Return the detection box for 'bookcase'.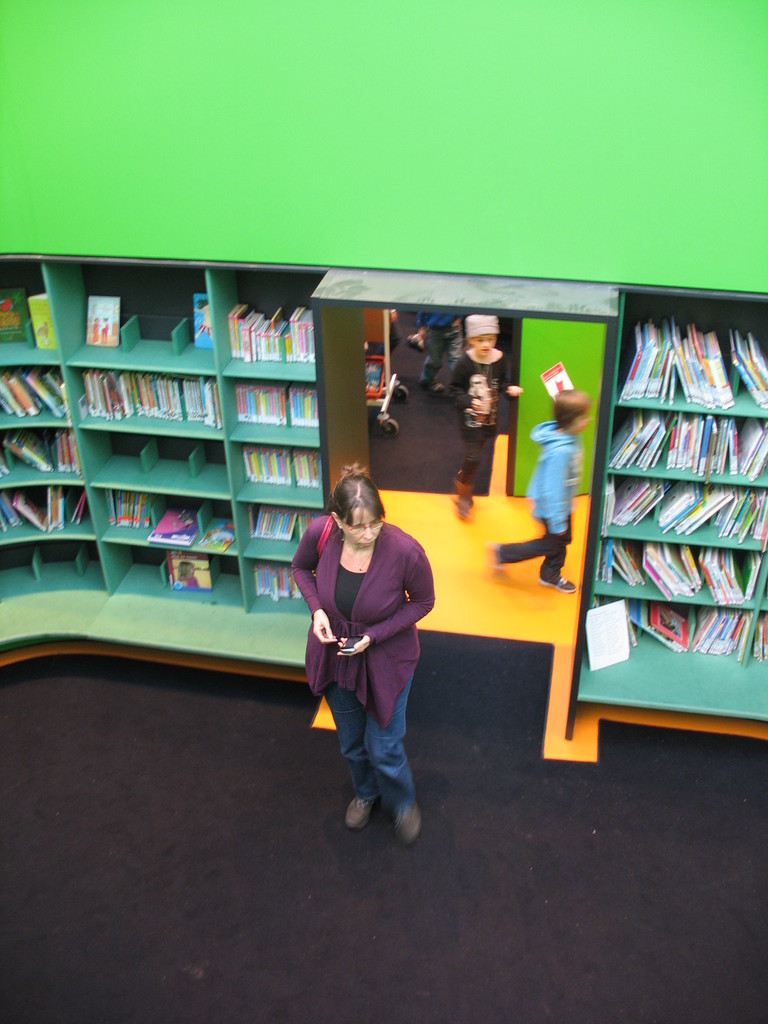
x1=0 y1=252 x2=767 y2=732.
